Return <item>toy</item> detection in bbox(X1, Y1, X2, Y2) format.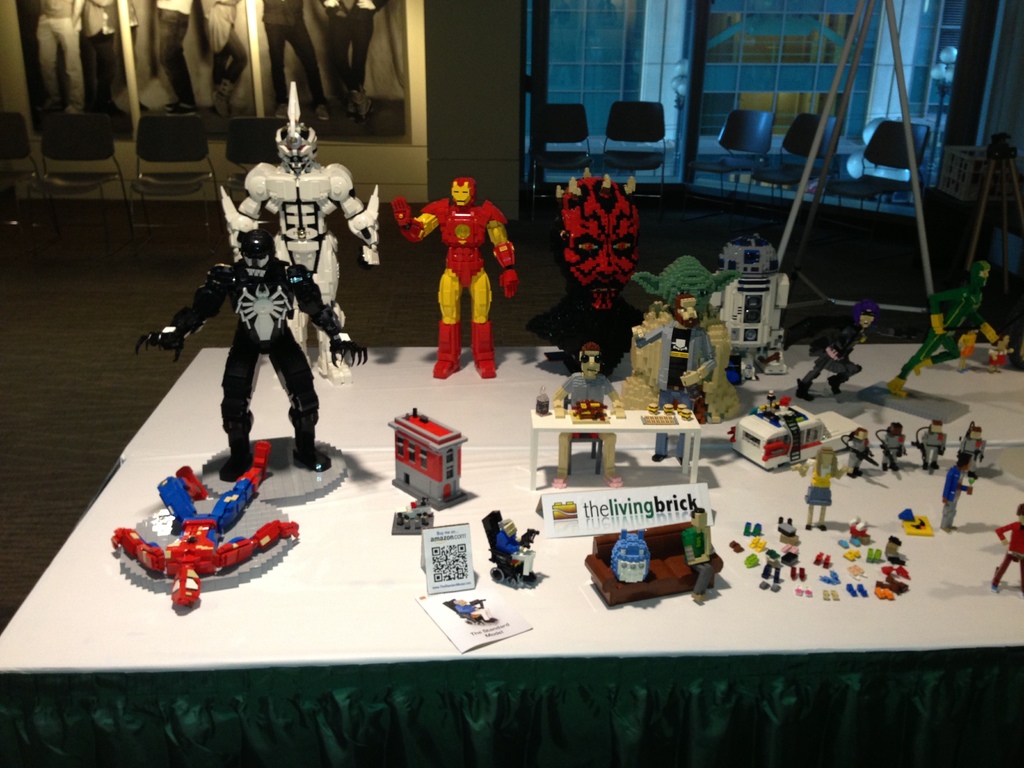
bbox(902, 515, 932, 536).
